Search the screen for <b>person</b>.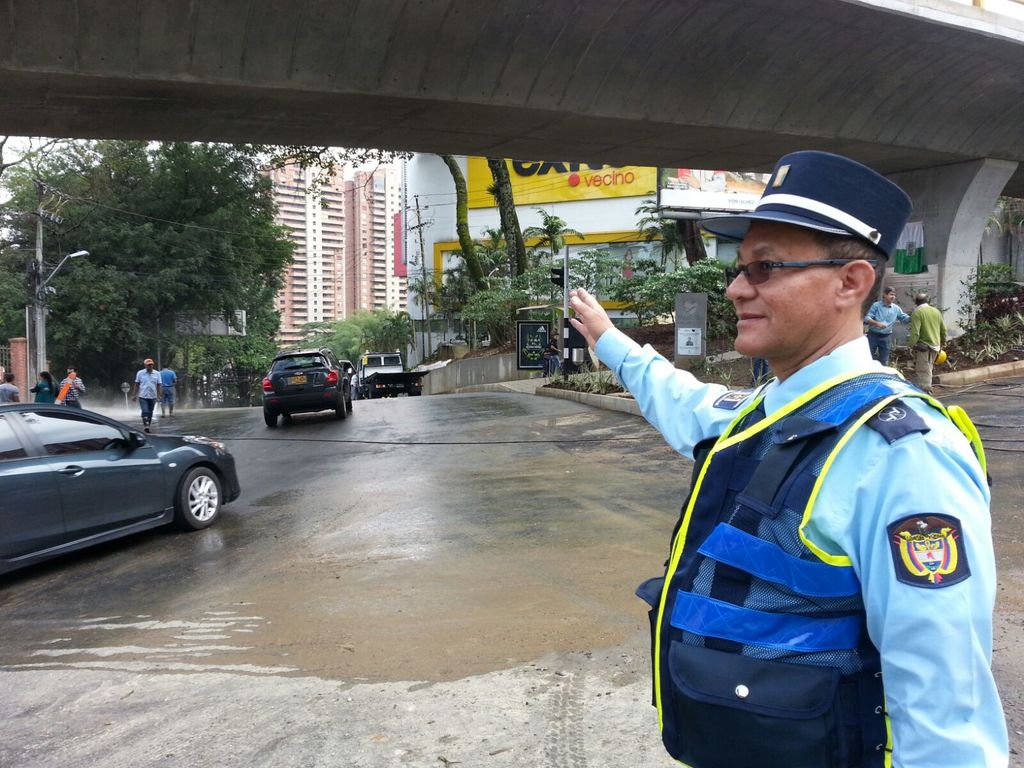
Found at box(160, 362, 176, 412).
